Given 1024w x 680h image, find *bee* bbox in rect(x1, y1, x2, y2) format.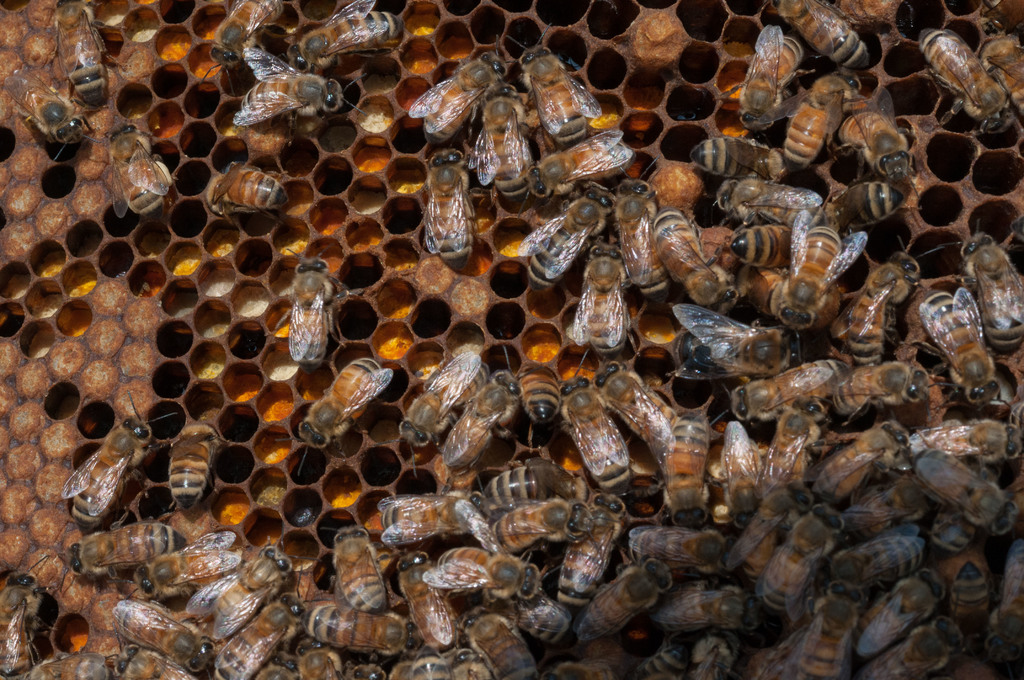
rect(835, 263, 911, 350).
